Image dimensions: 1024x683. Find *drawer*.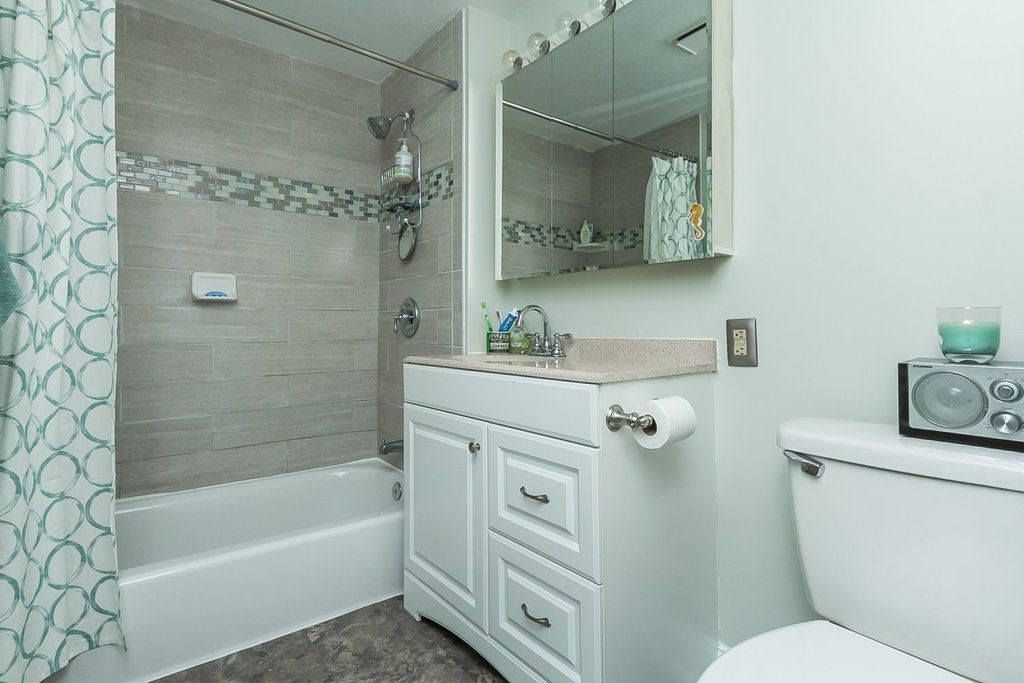
pyautogui.locateOnScreen(487, 427, 599, 585).
